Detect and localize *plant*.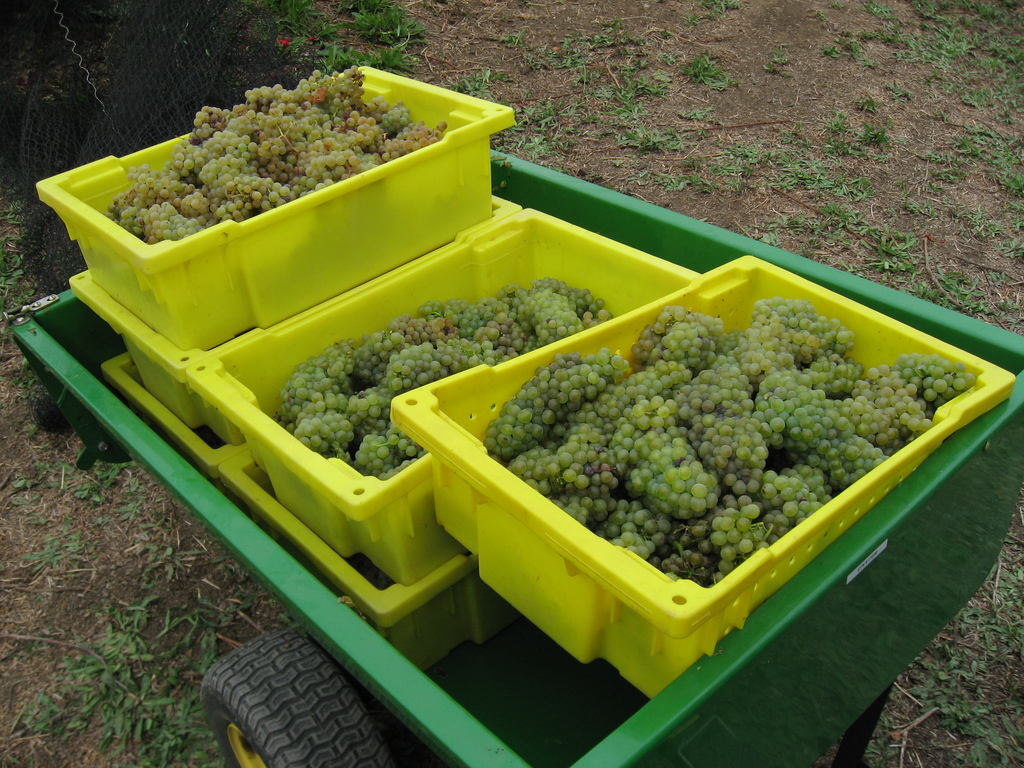
Localized at 989, 563, 1017, 632.
